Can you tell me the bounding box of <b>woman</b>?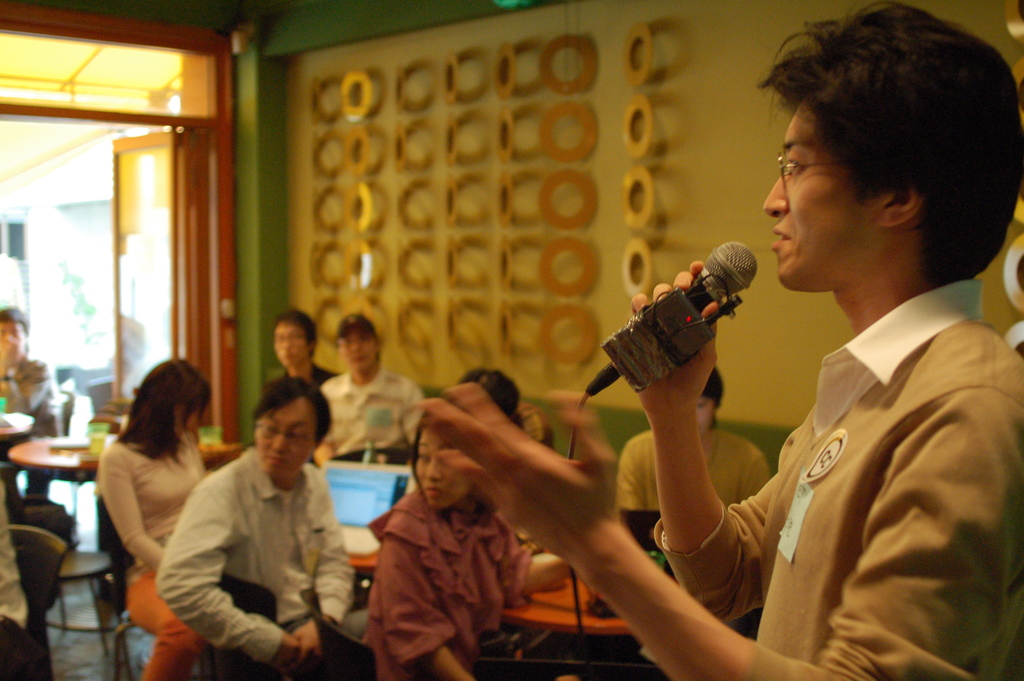
bbox(356, 413, 568, 680).
